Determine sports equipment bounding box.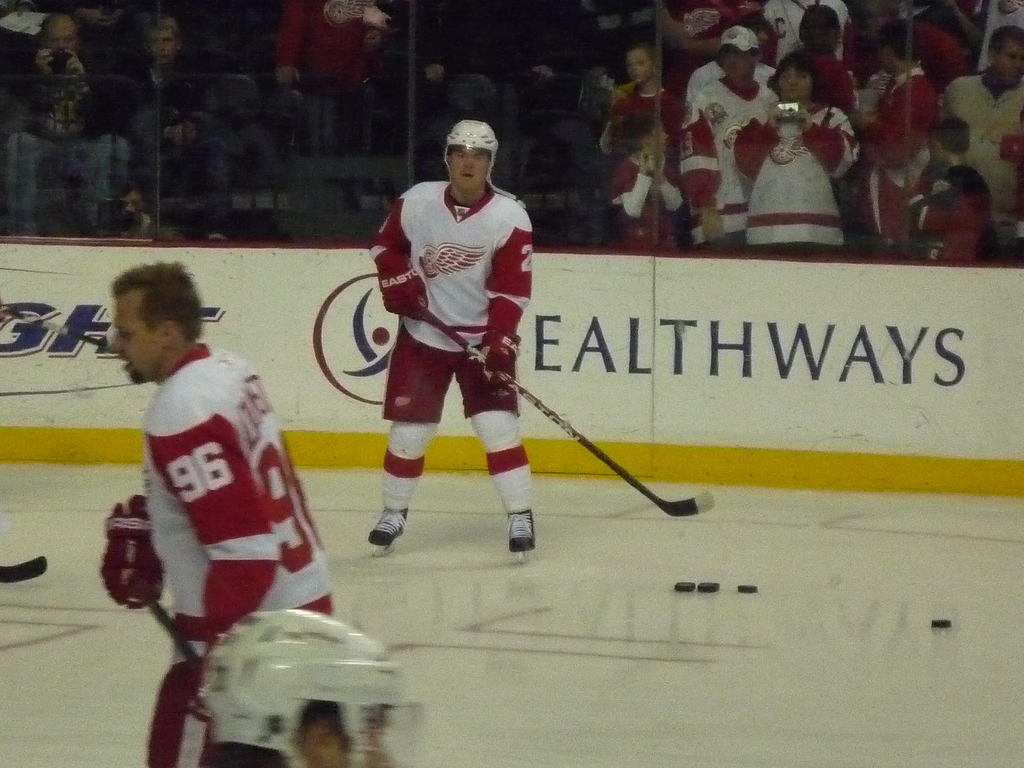
Determined: BBox(441, 121, 527, 208).
